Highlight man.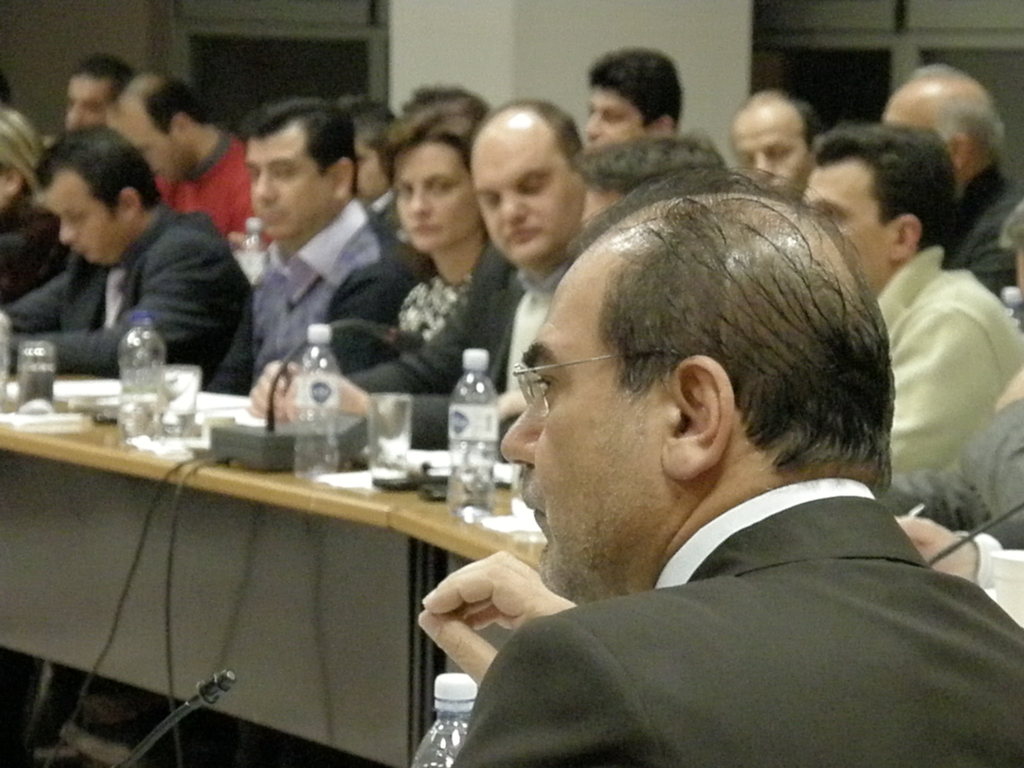
Highlighted region: 104,69,273,246.
